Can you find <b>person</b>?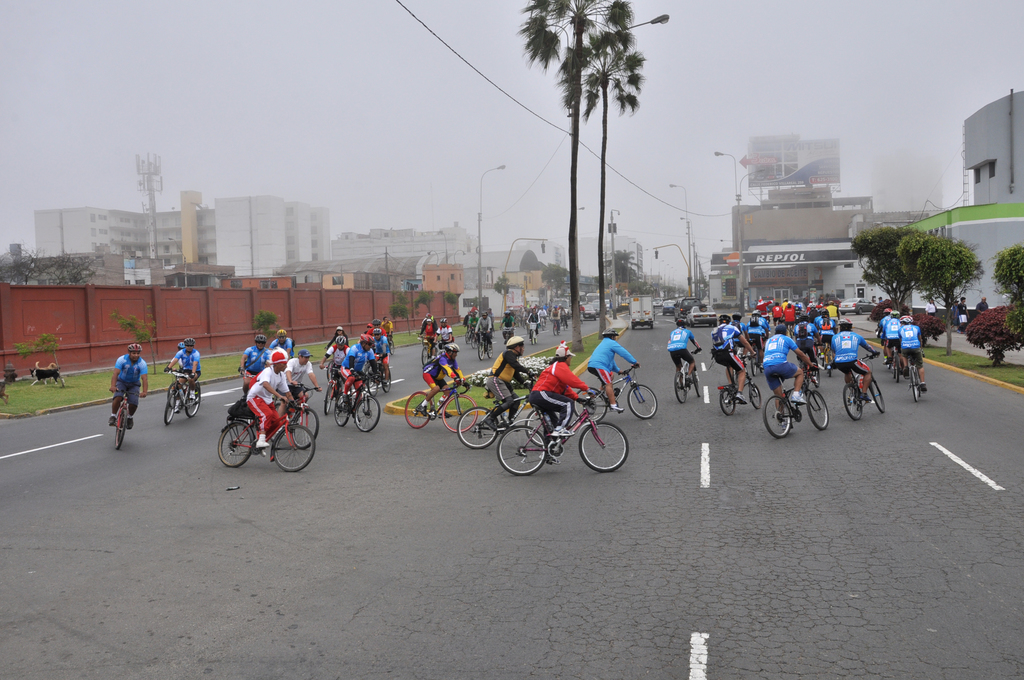
Yes, bounding box: x1=527, y1=339, x2=591, y2=467.
